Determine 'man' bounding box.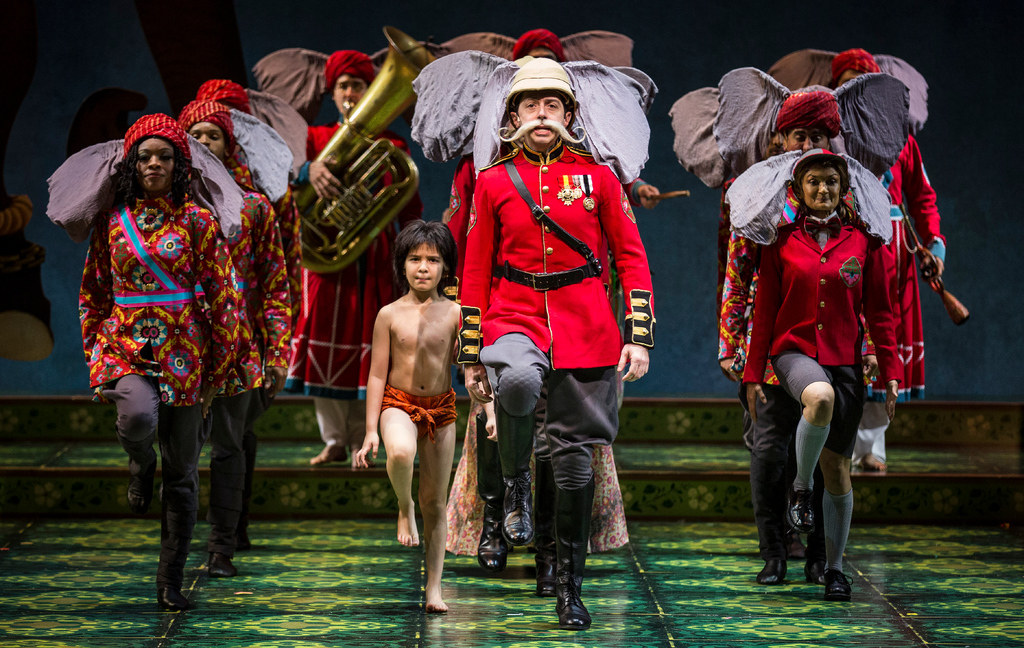
Determined: [x1=305, y1=49, x2=424, y2=476].
